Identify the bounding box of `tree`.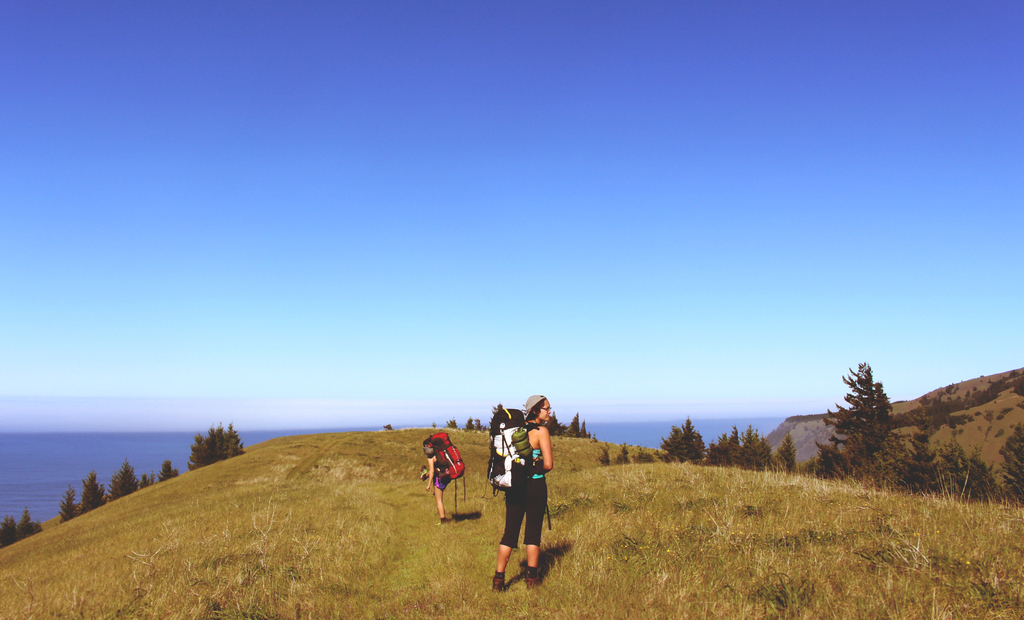
box(566, 411, 582, 433).
